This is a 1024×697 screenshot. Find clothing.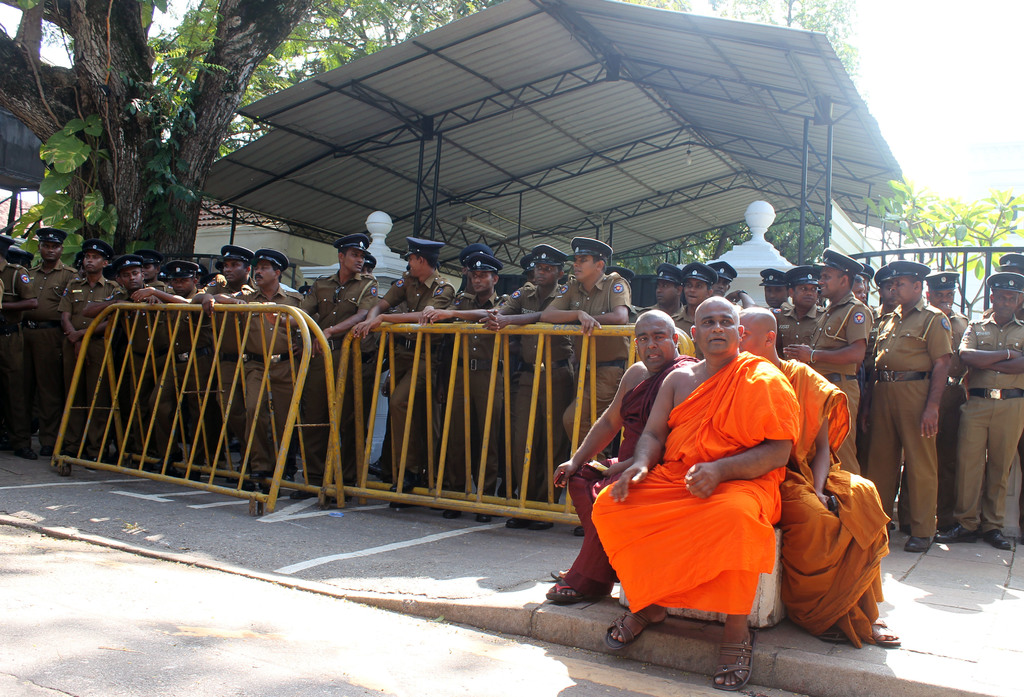
Bounding box: bbox(38, 225, 61, 245).
